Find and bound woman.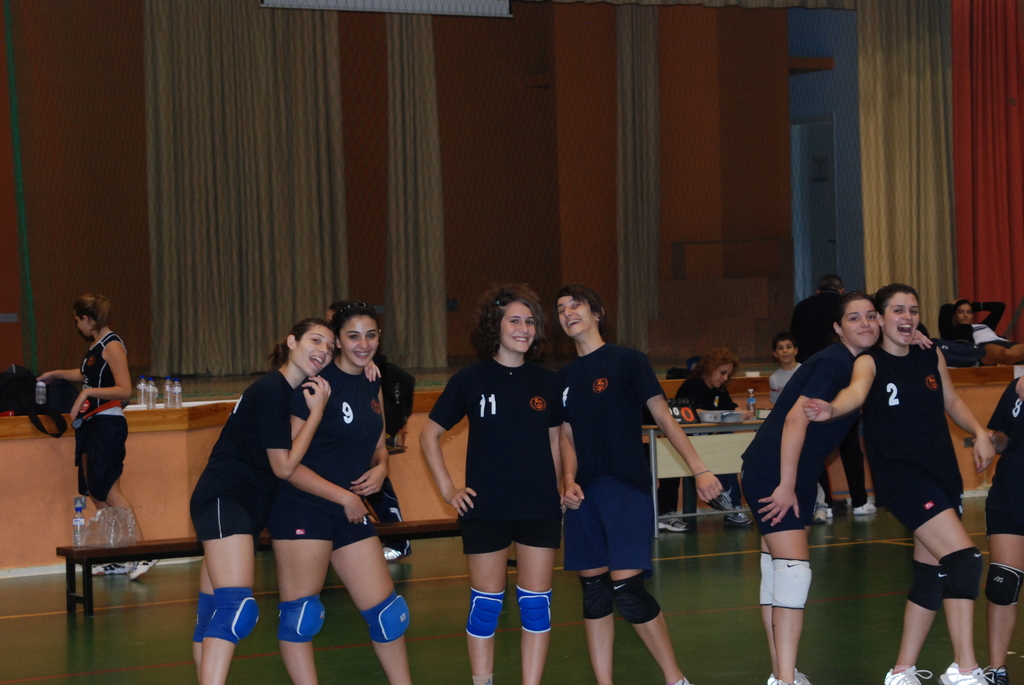
Bound: [left=560, top=287, right=724, bottom=684].
